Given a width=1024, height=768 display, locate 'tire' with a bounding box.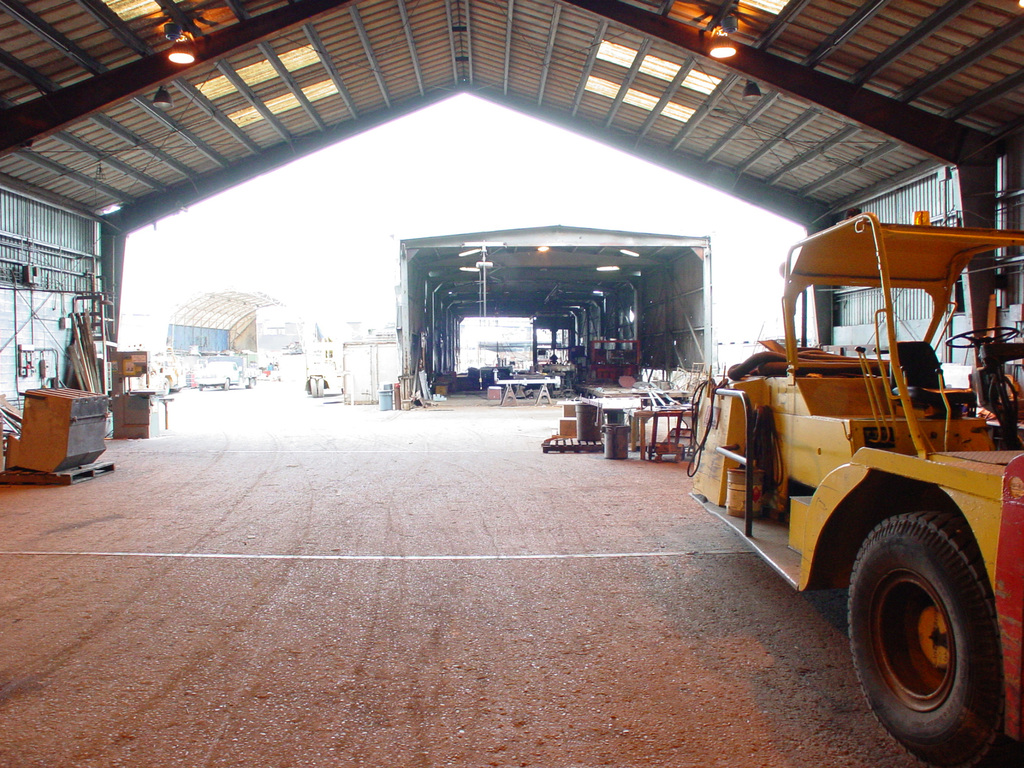
Located: 309, 375, 317, 399.
